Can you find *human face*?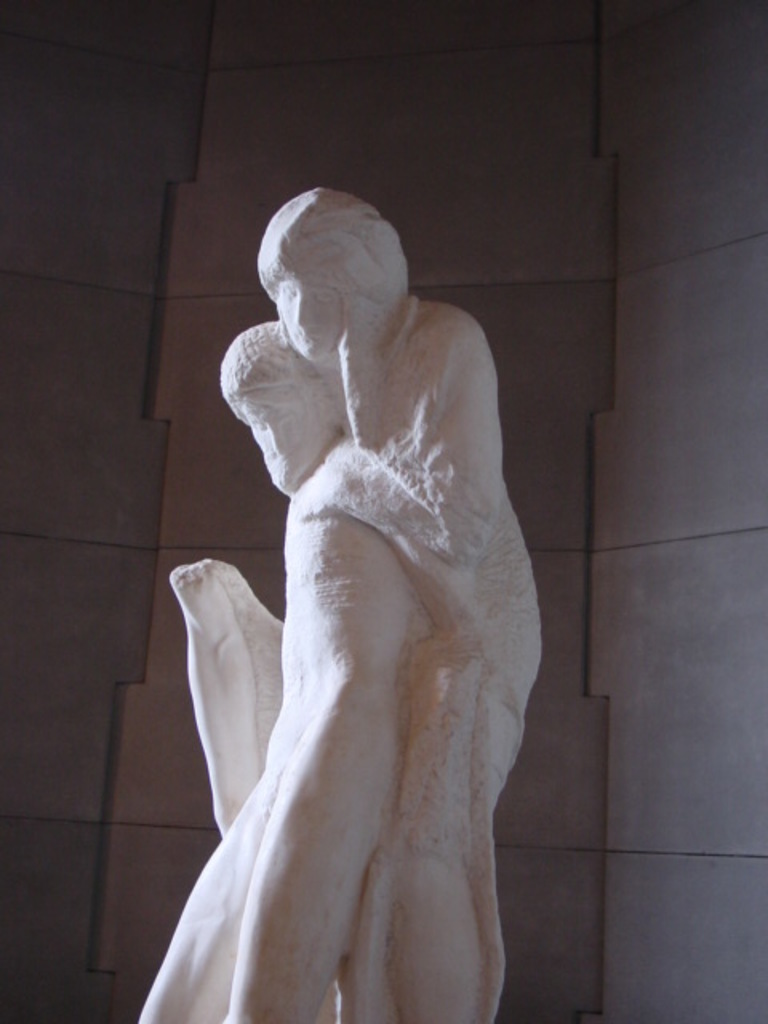
Yes, bounding box: (277, 280, 346, 358).
